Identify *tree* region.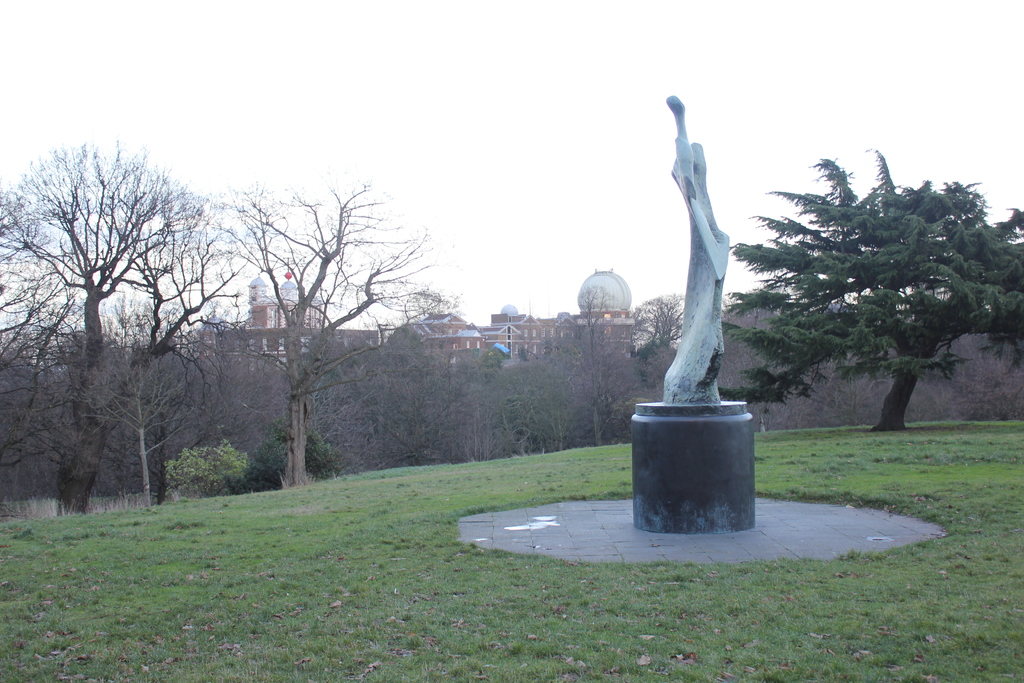
Region: Rect(319, 327, 461, 477).
